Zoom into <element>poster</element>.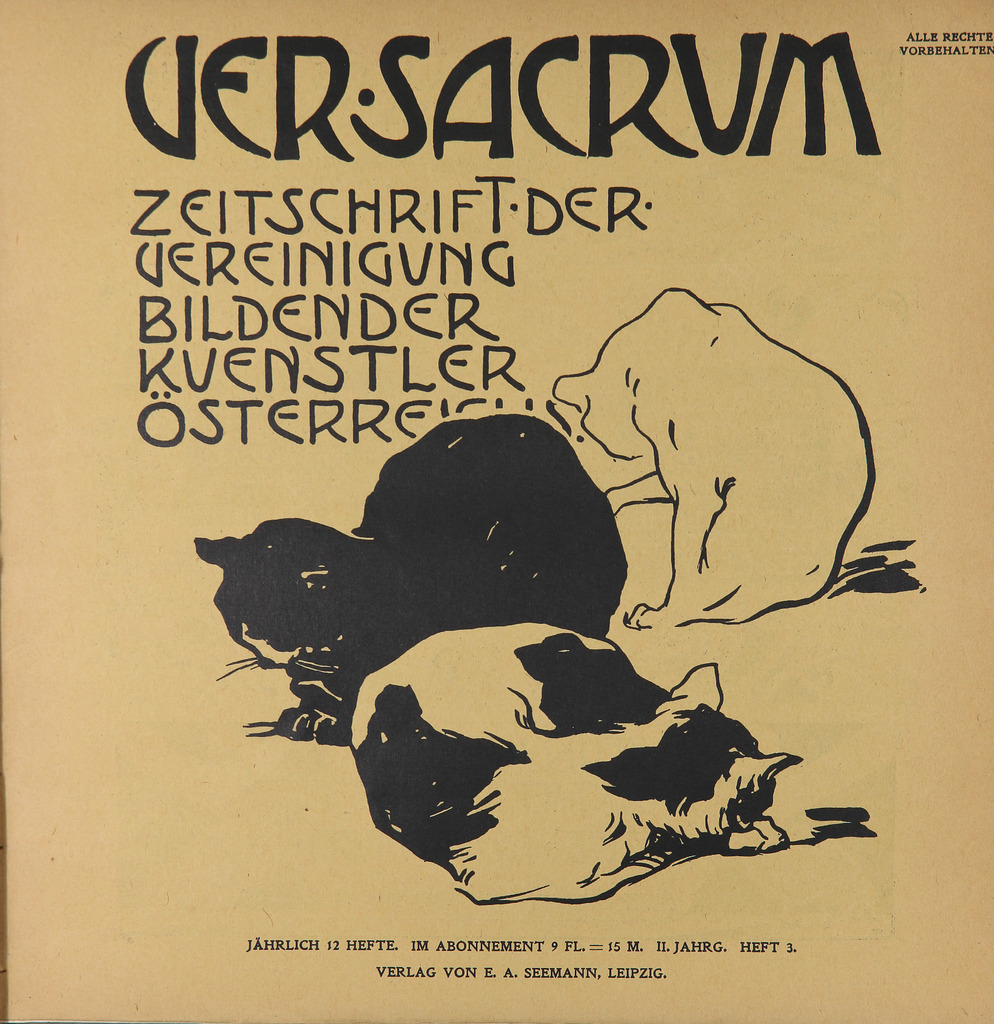
Zoom target: [0, 1, 993, 1023].
